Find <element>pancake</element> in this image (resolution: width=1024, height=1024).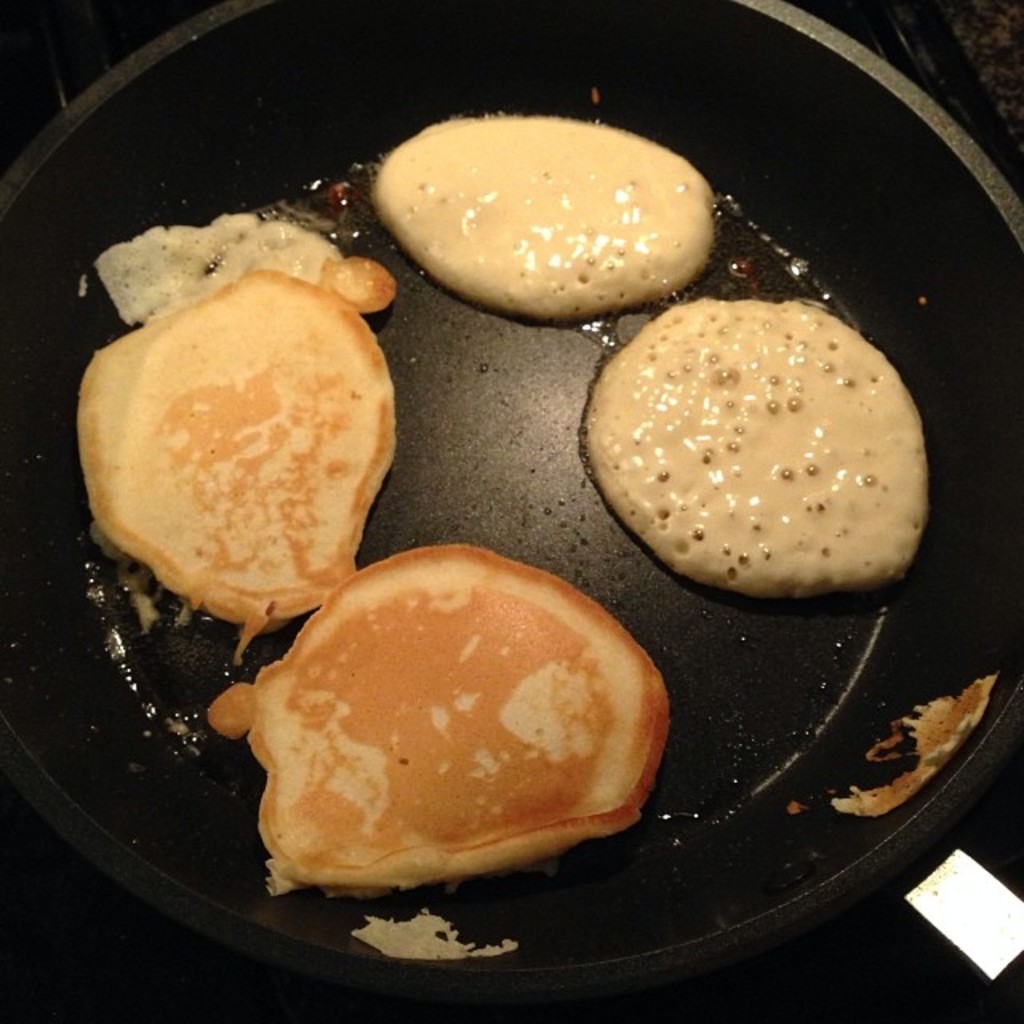
<region>66, 206, 398, 659</region>.
